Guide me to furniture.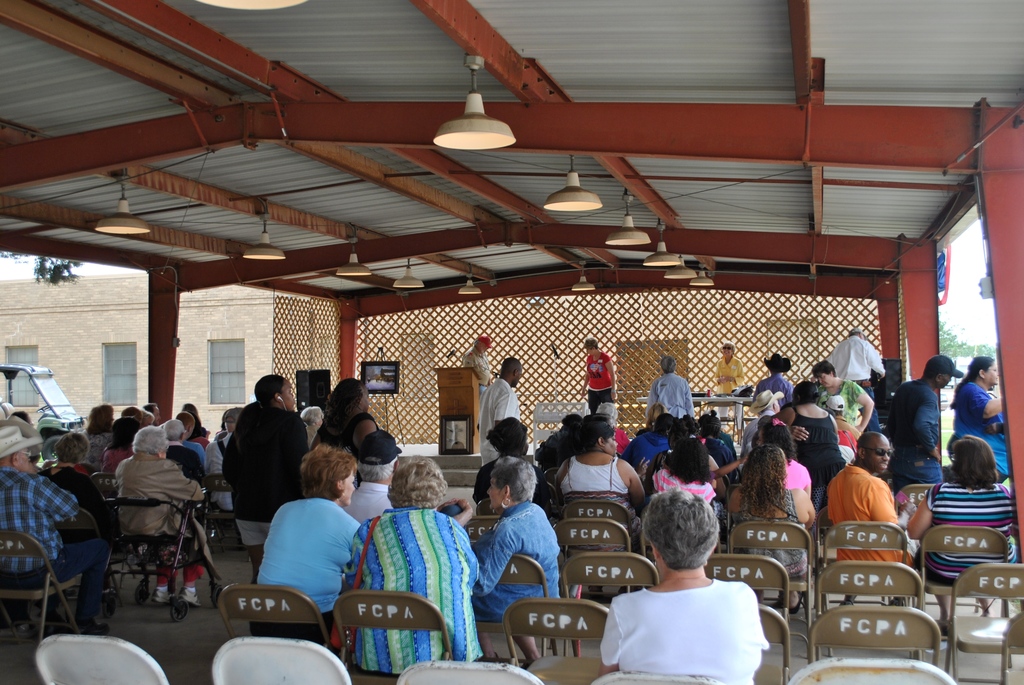
Guidance: bbox(705, 551, 790, 620).
